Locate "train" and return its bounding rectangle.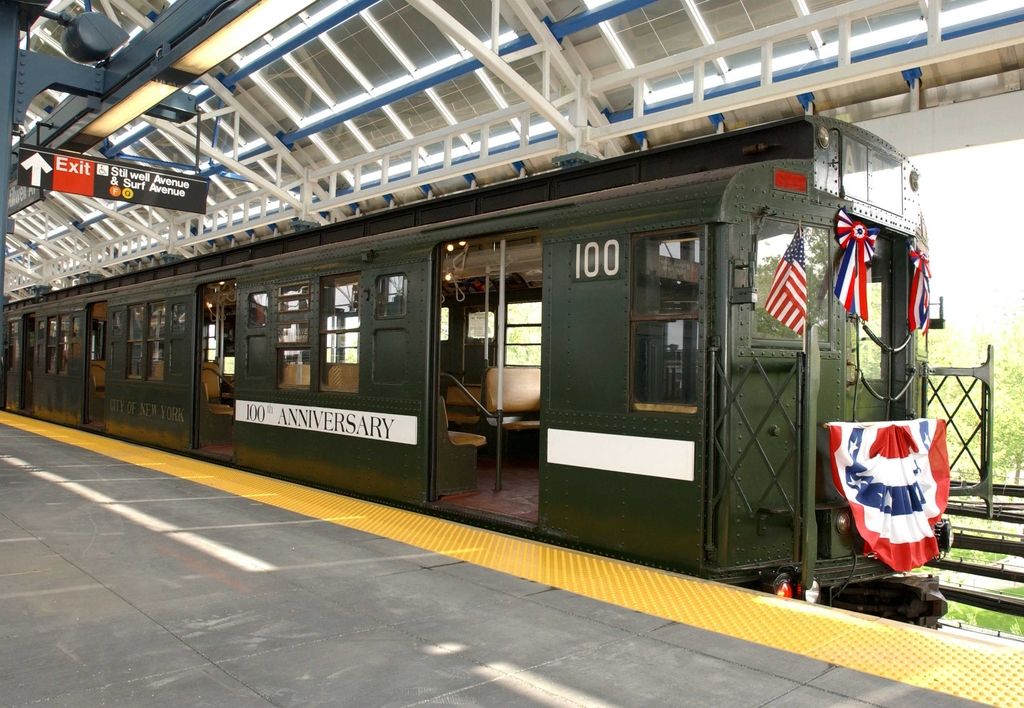
(0, 115, 948, 627).
